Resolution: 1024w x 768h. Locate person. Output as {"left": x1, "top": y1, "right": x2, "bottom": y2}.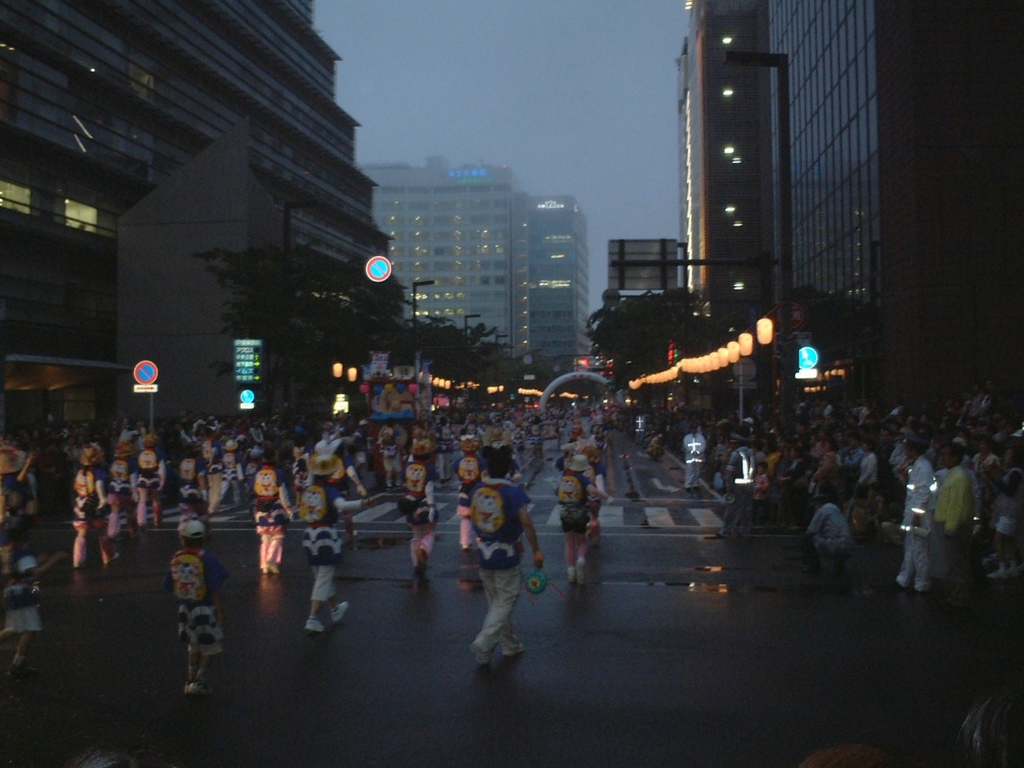
{"left": 510, "top": 422, "right": 526, "bottom": 466}.
